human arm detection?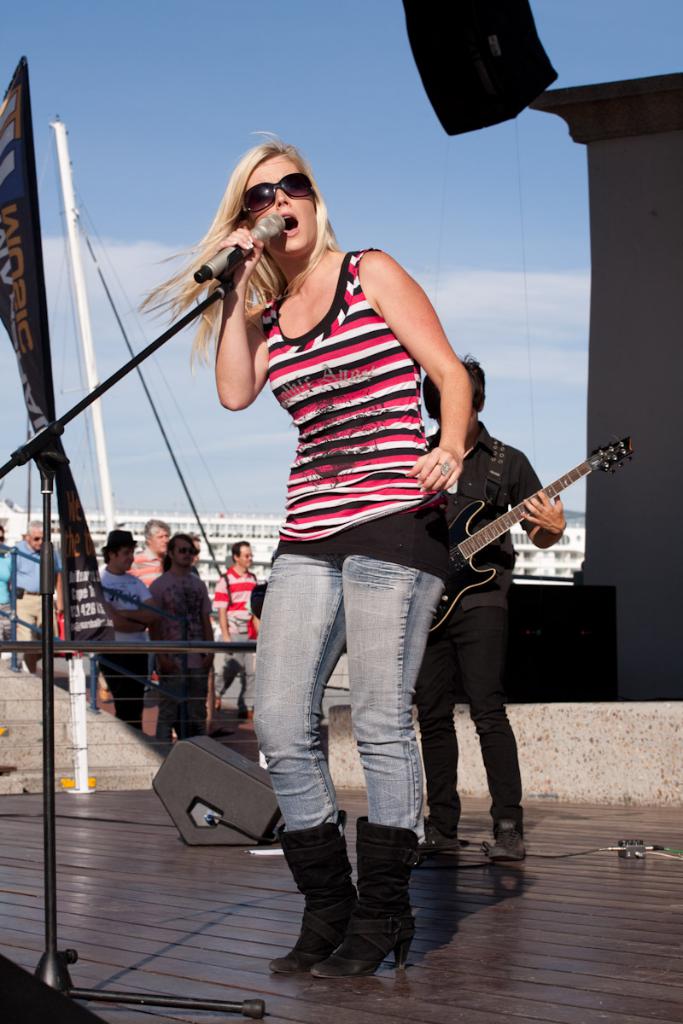
{"x1": 198, "y1": 222, "x2": 274, "y2": 420}
